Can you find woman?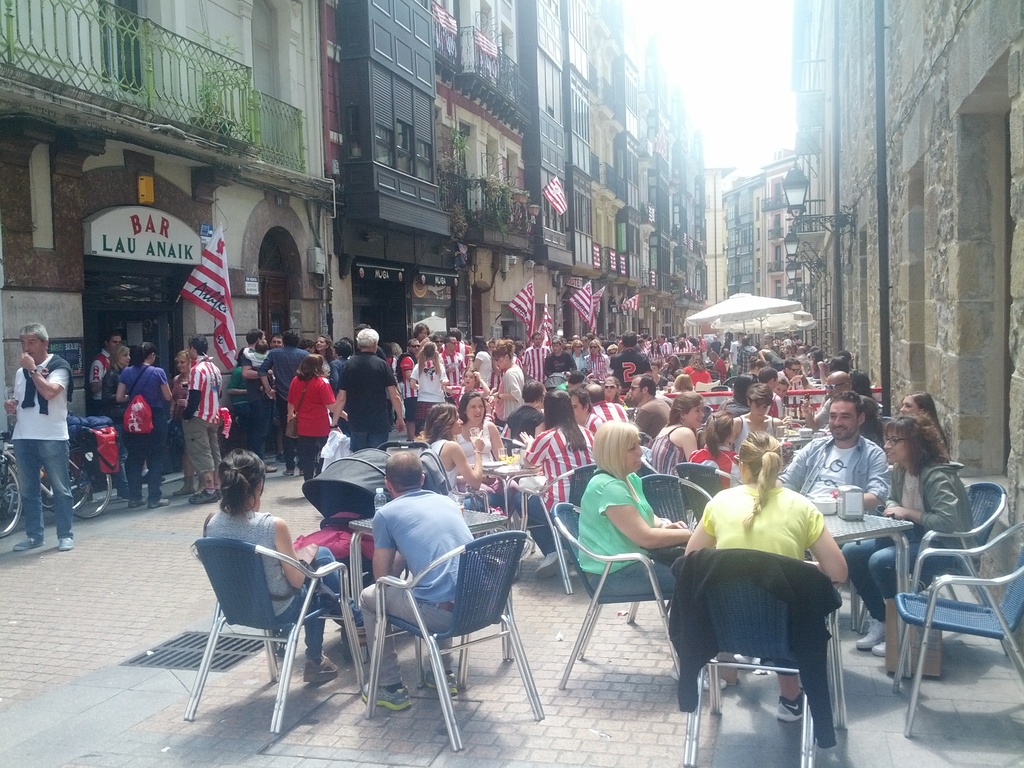
Yes, bounding box: 831 357 847 373.
